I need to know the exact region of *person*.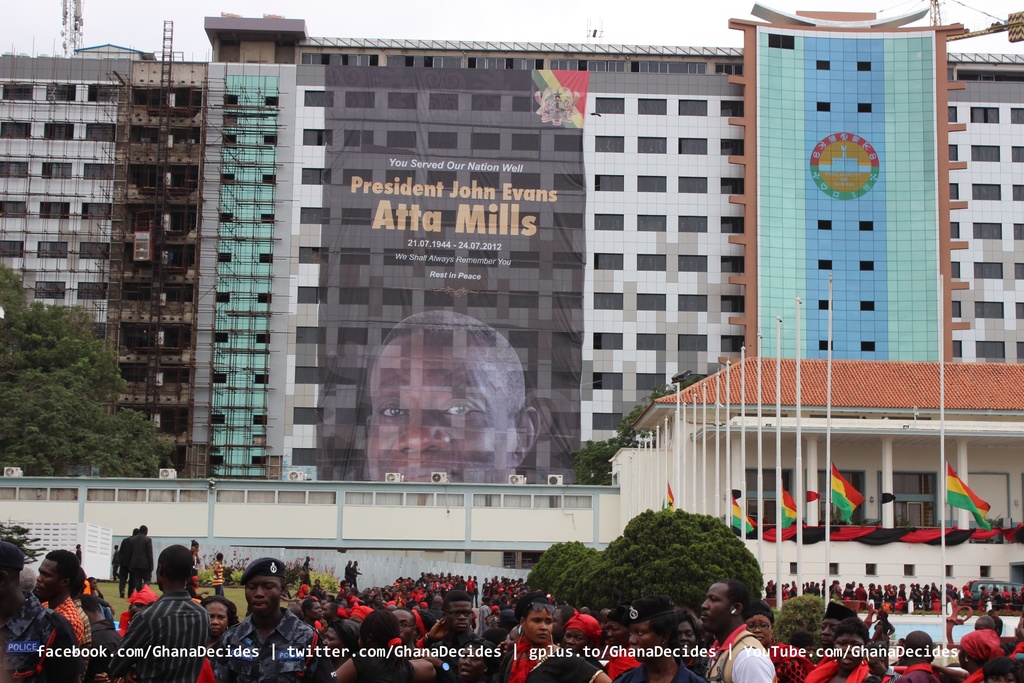
Region: [left=831, top=580, right=840, bottom=600].
